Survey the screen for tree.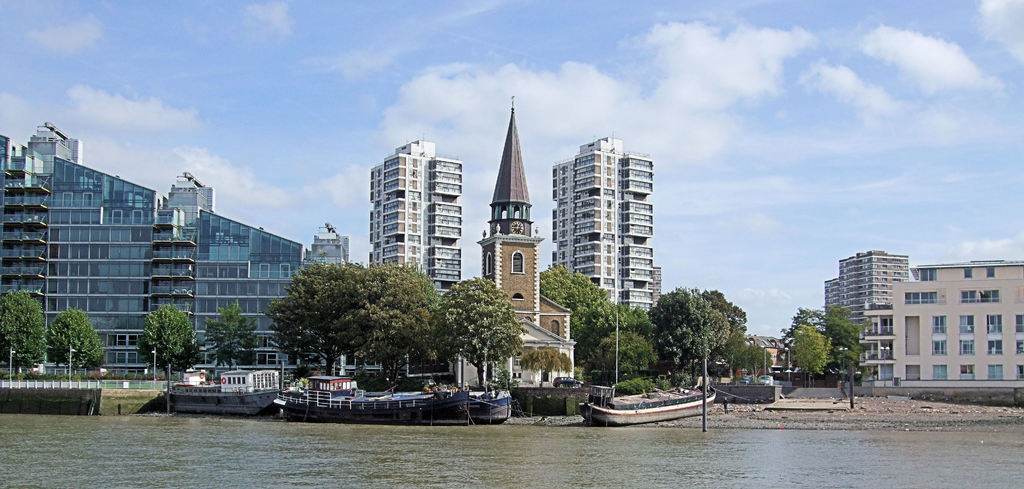
Survey found: bbox=(783, 323, 838, 391).
